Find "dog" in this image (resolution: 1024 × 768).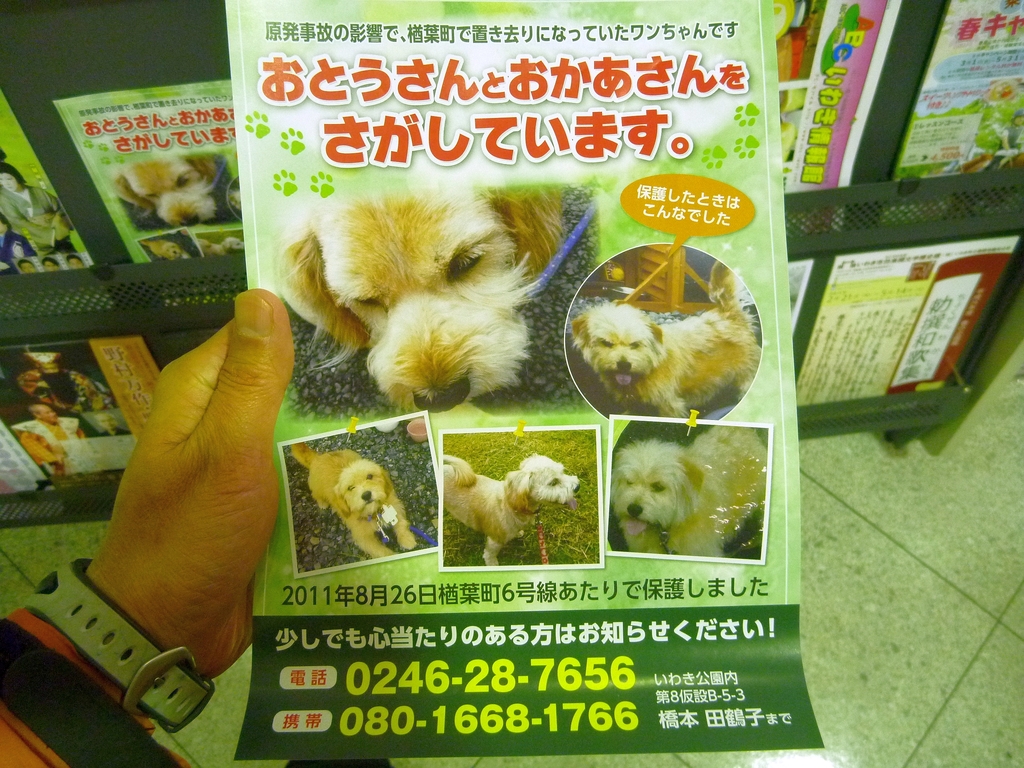
<region>111, 150, 219, 229</region>.
